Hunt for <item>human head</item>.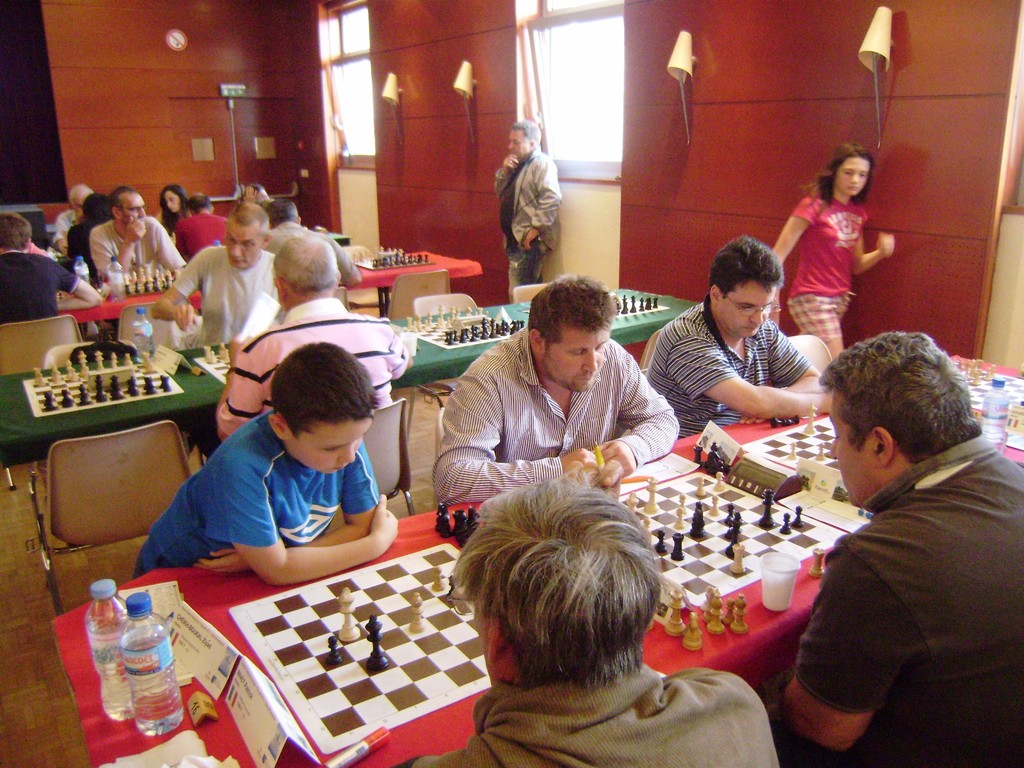
Hunted down at select_region(460, 479, 668, 685).
